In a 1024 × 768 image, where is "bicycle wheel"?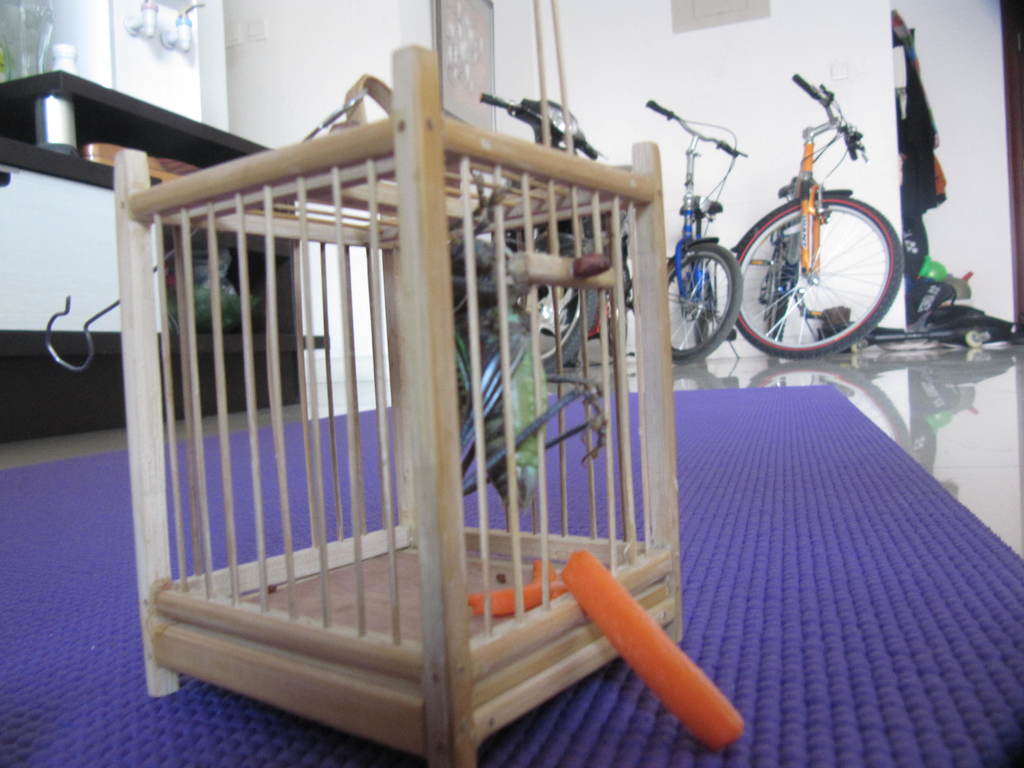
<region>669, 239, 742, 368</region>.
